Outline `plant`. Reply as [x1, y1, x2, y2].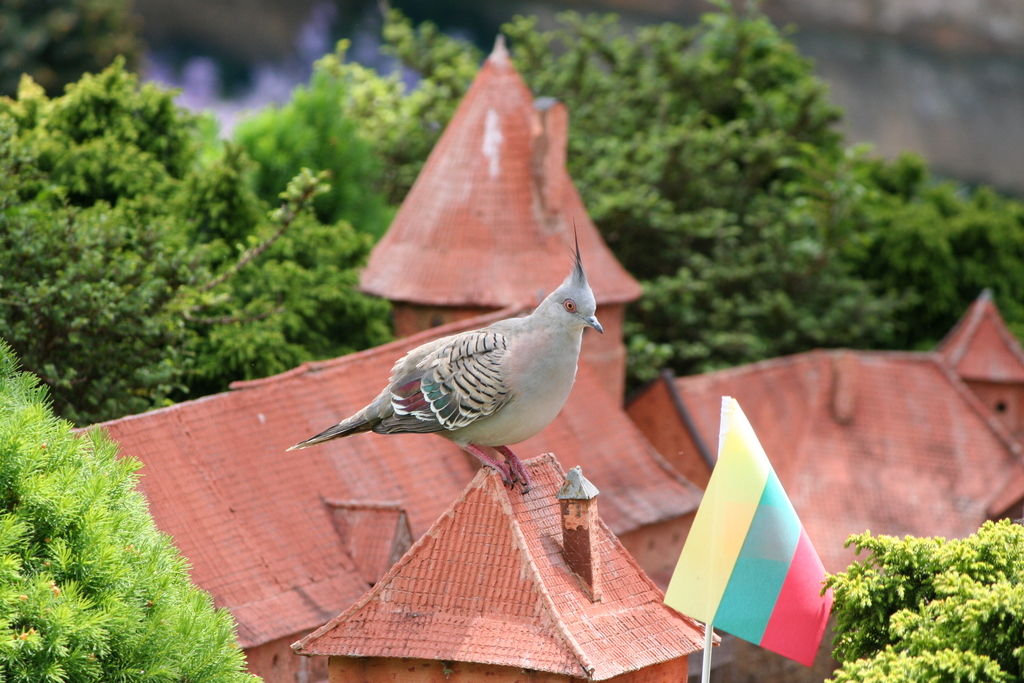
[0, 325, 267, 682].
